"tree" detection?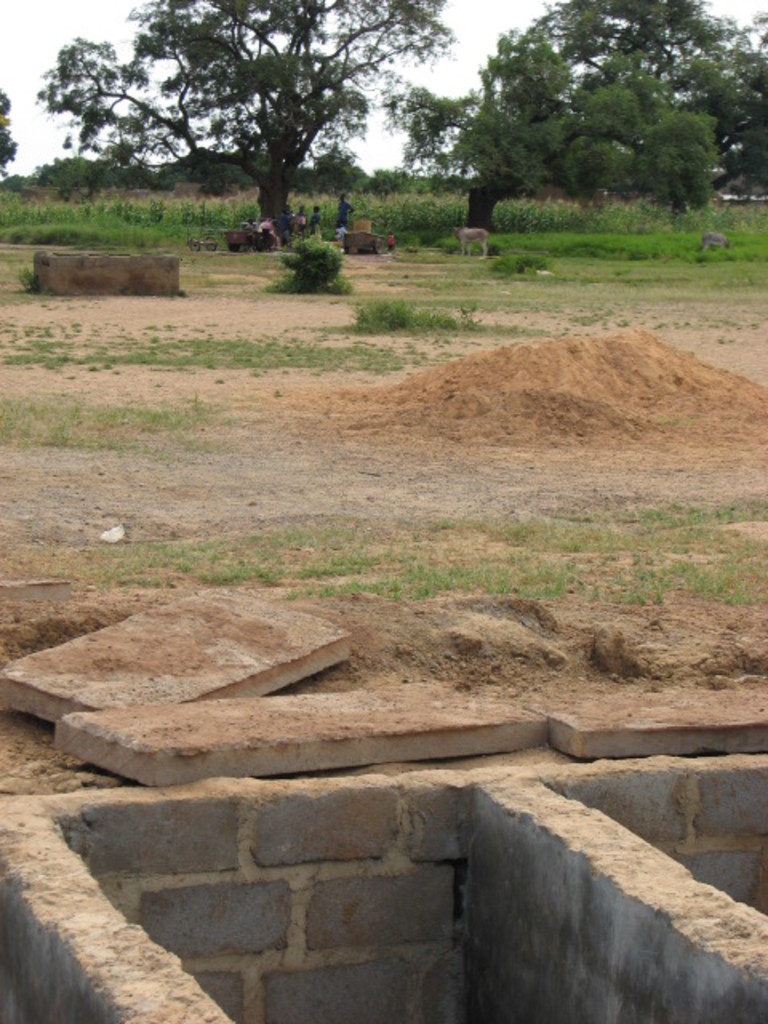
(70, 21, 440, 245)
